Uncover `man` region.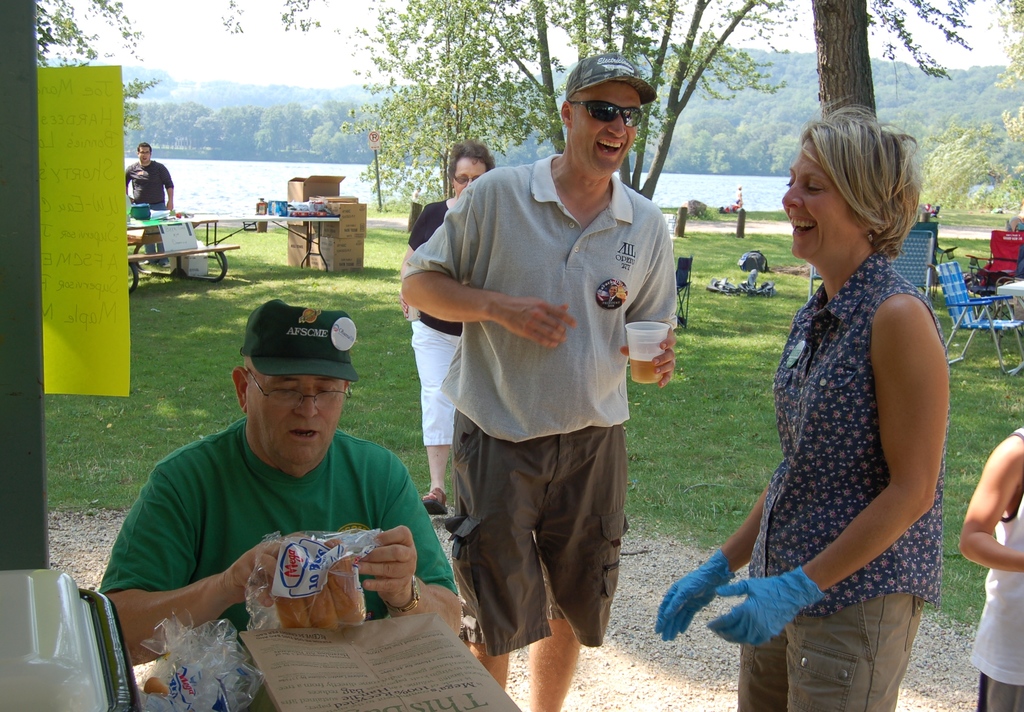
Uncovered: {"x1": 99, "y1": 300, "x2": 458, "y2": 711}.
